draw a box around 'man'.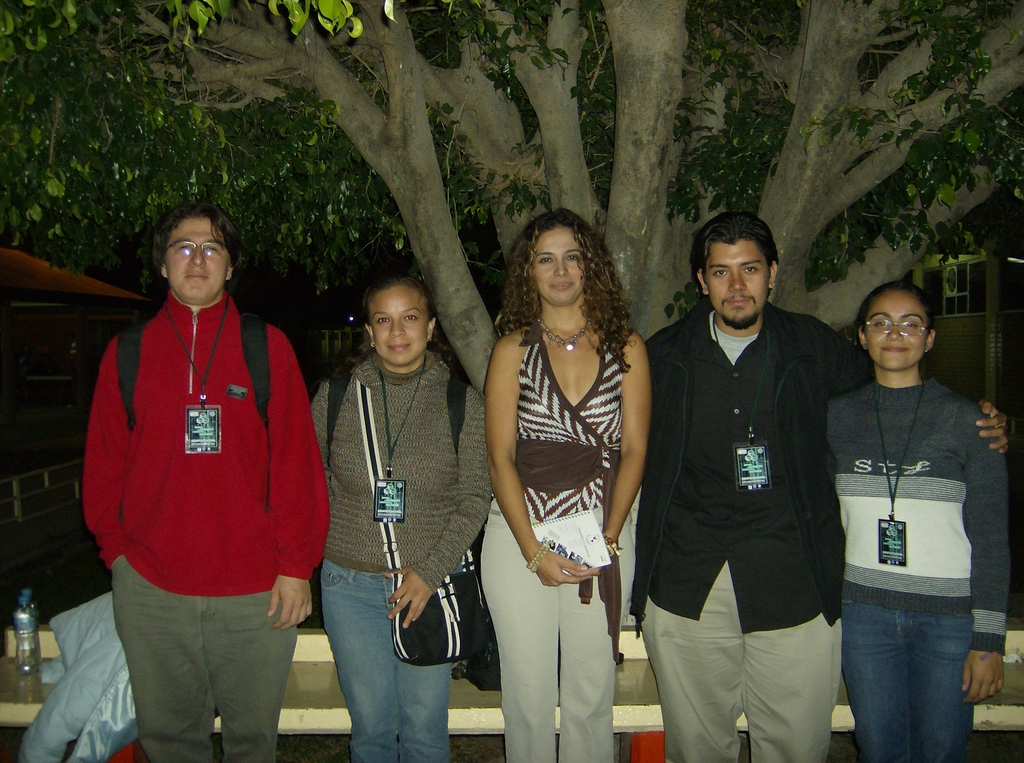
bbox=[643, 214, 1010, 762].
